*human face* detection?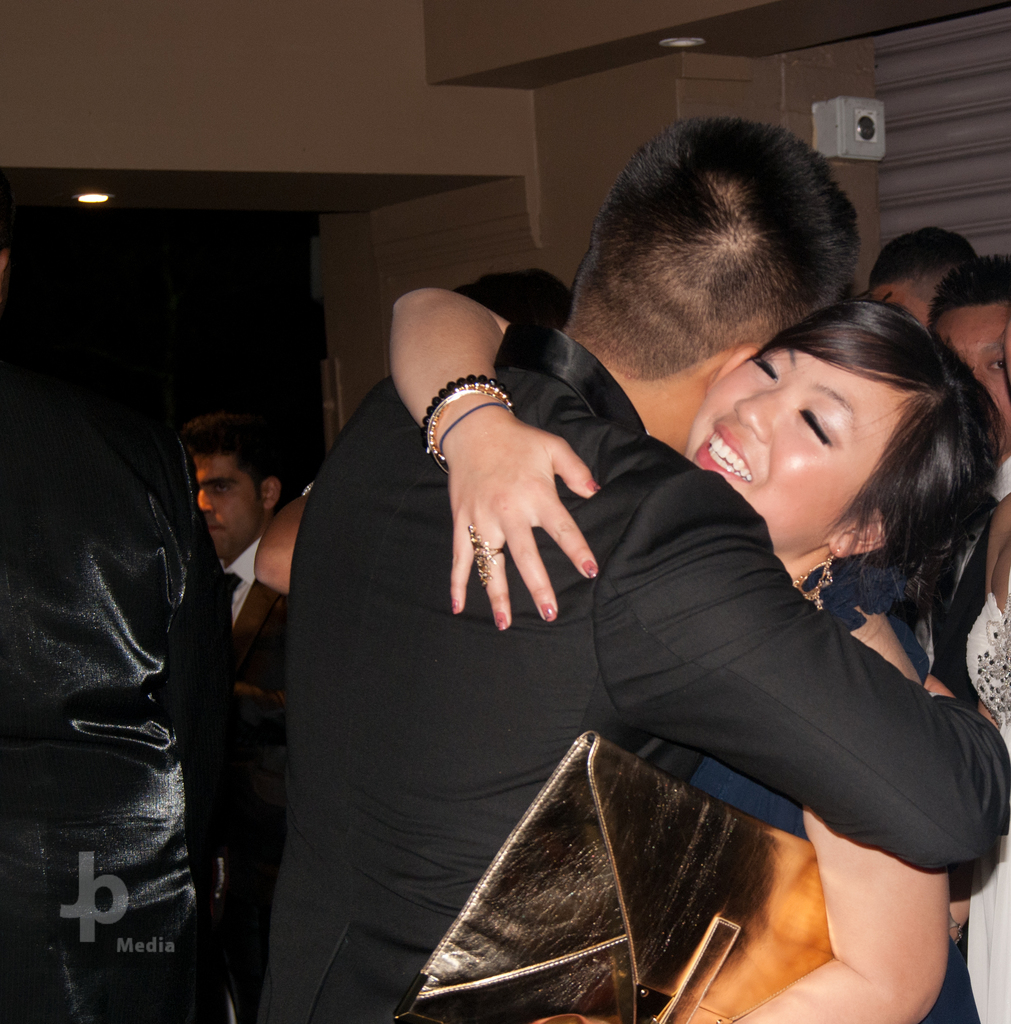
pyautogui.locateOnScreen(871, 278, 929, 321)
